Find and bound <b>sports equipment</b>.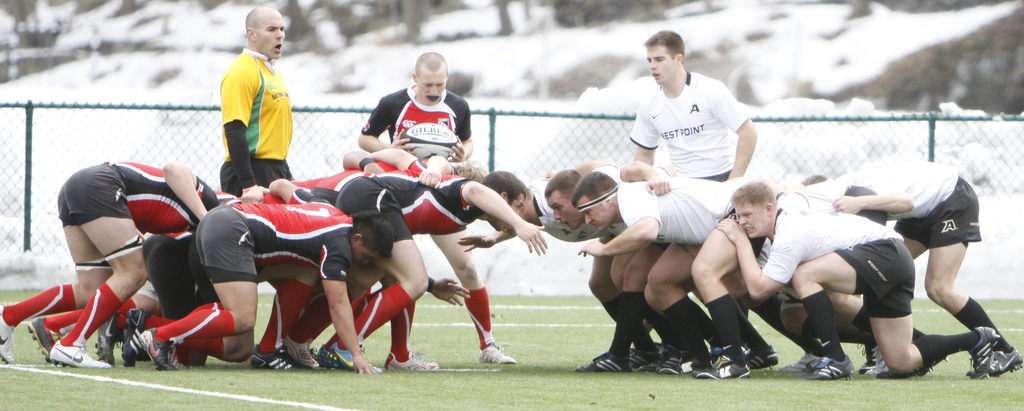
Bound: pyautogui.locateOnScreen(984, 346, 1023, 378).
